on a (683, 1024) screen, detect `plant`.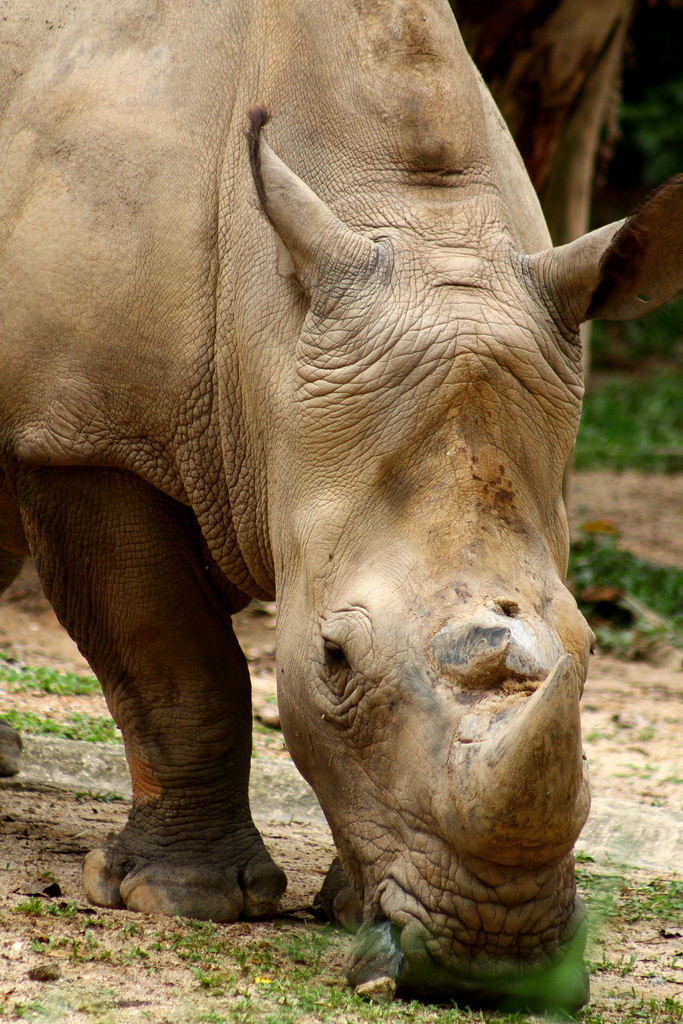
pyautogui.locateOnScreen(639, 717, 657, 742).
